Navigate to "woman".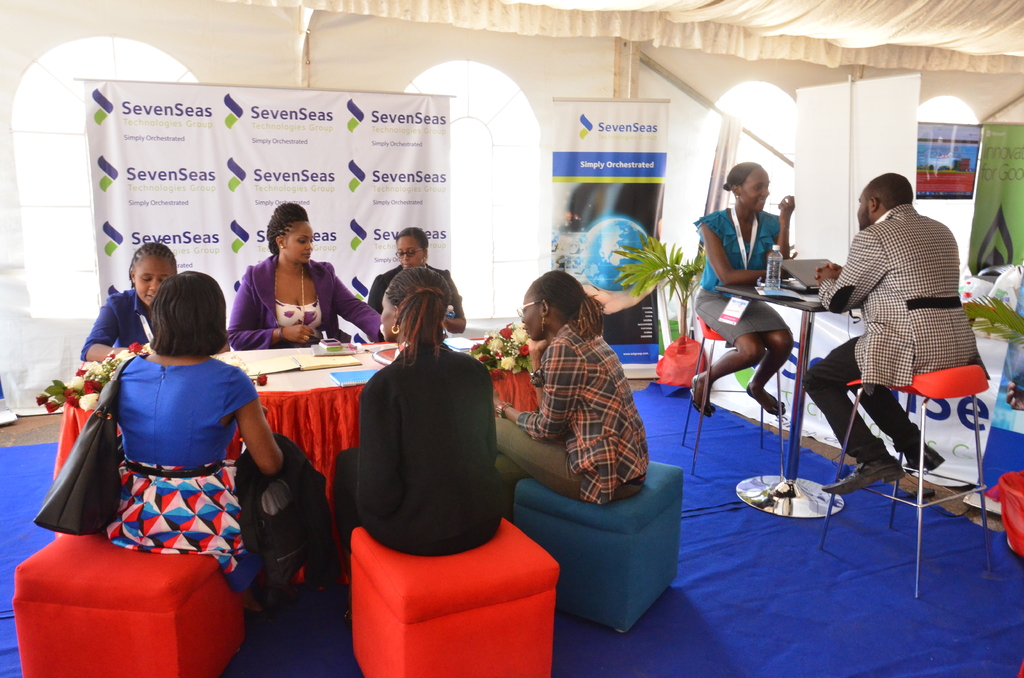
Navigation target: select_region(51, 255, 273, 606).
